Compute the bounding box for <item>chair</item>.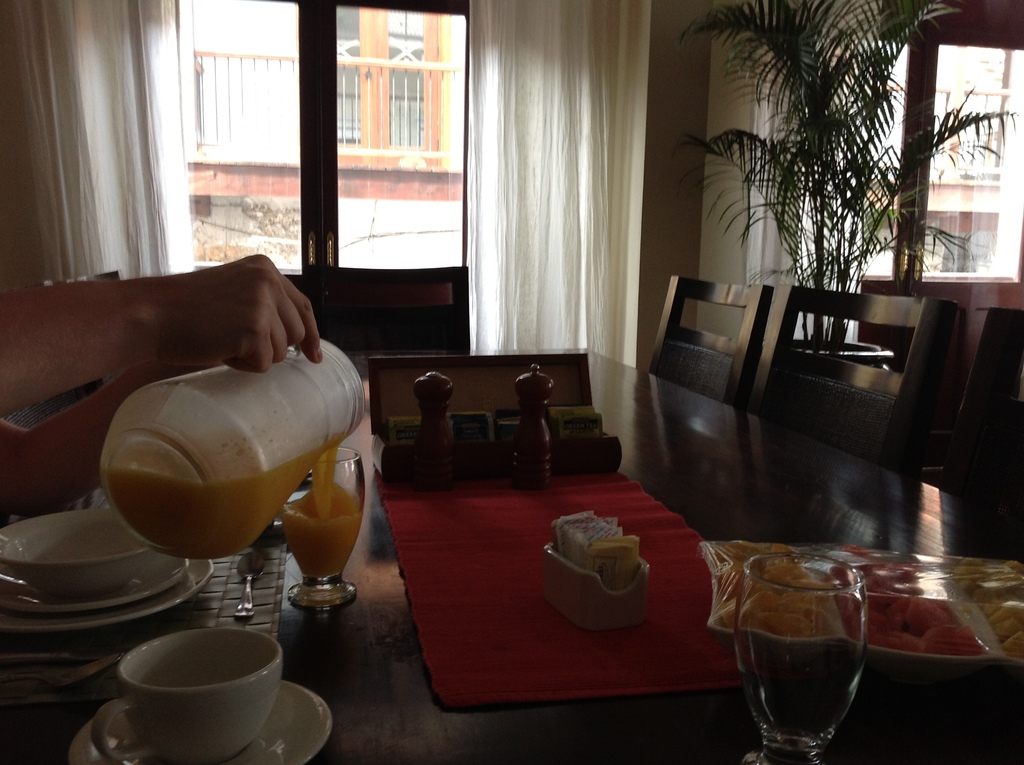
region(303, 264, 469, 350).
